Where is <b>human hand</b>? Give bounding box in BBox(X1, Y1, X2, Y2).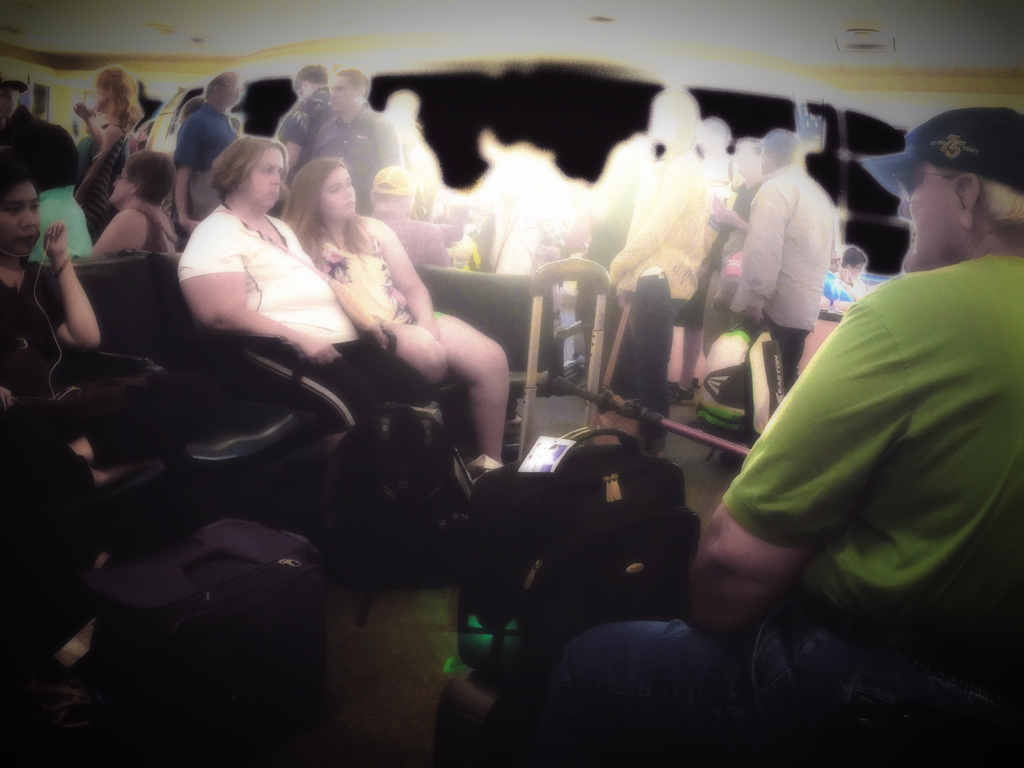
BBox(707, 202, 740, 228).
